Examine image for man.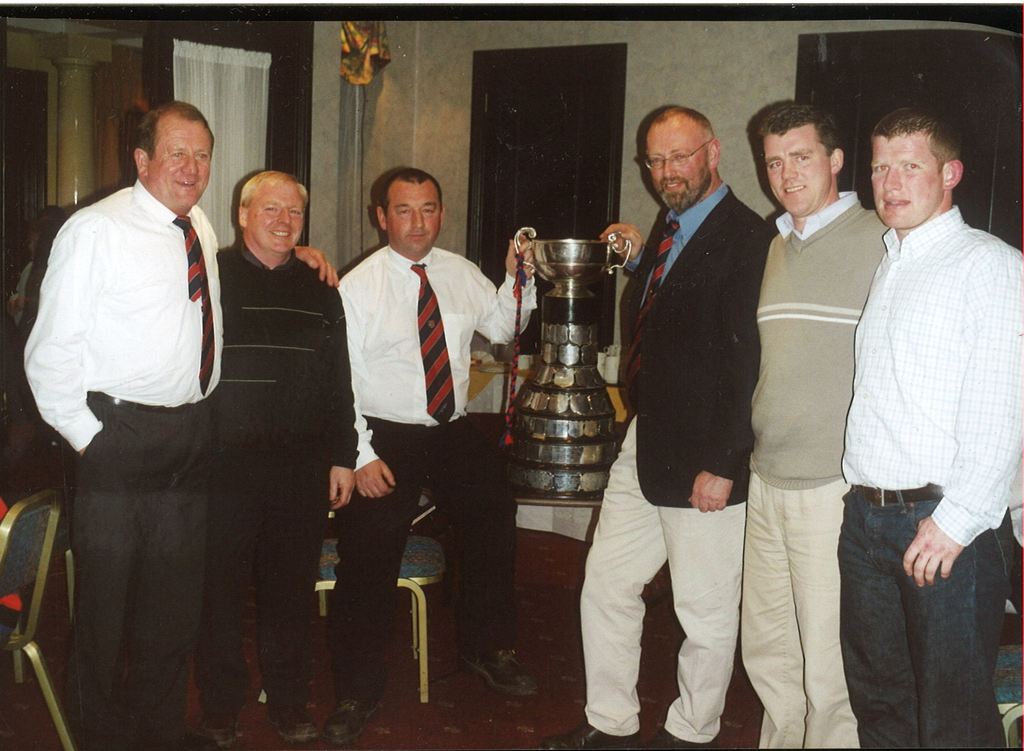
Examination result: (left=545, top=102, right=776, bottom=750).
